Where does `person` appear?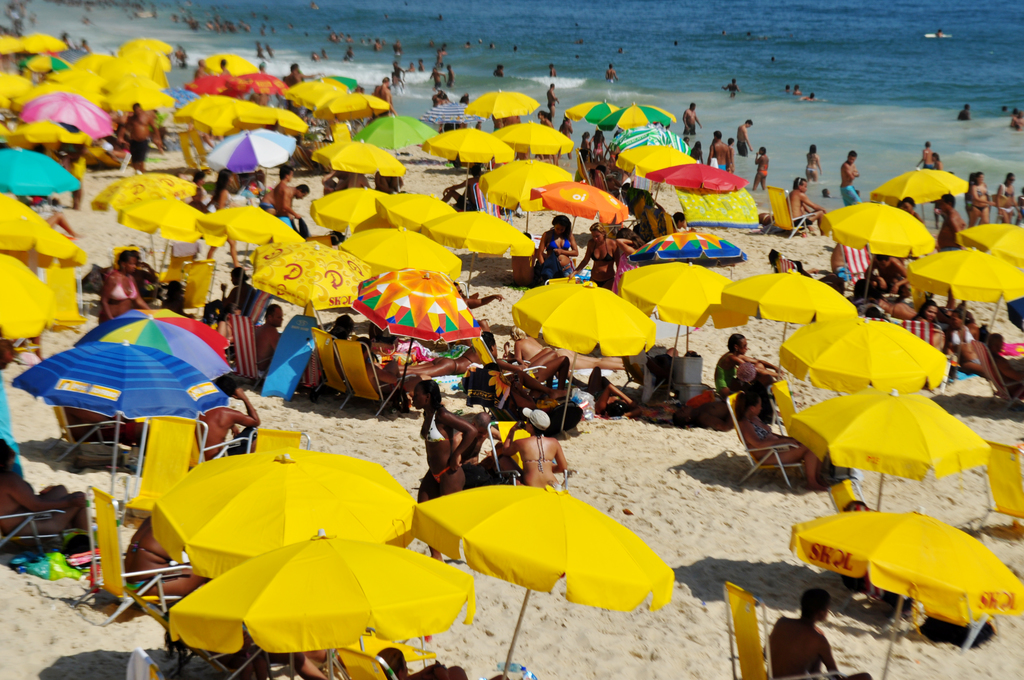
Appears at bbox(256, 305, 278, 364).
